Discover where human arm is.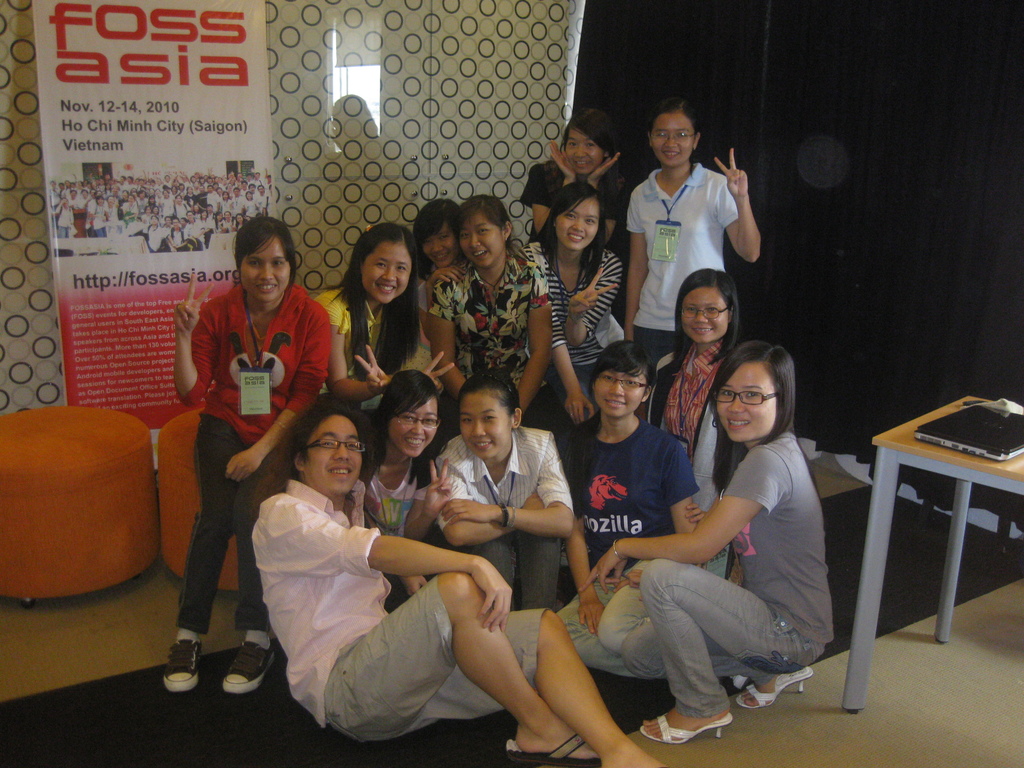
Discovered at [x1=683, y1=483, x2=754, y2=539].
